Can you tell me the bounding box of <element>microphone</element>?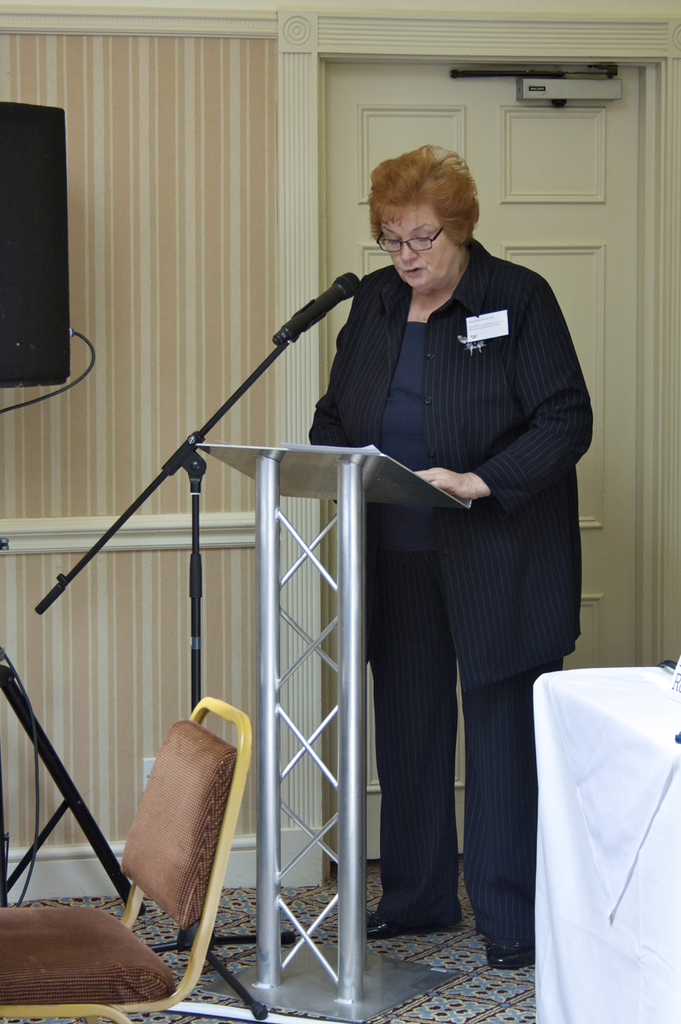
[270, 276, 366, 353].
